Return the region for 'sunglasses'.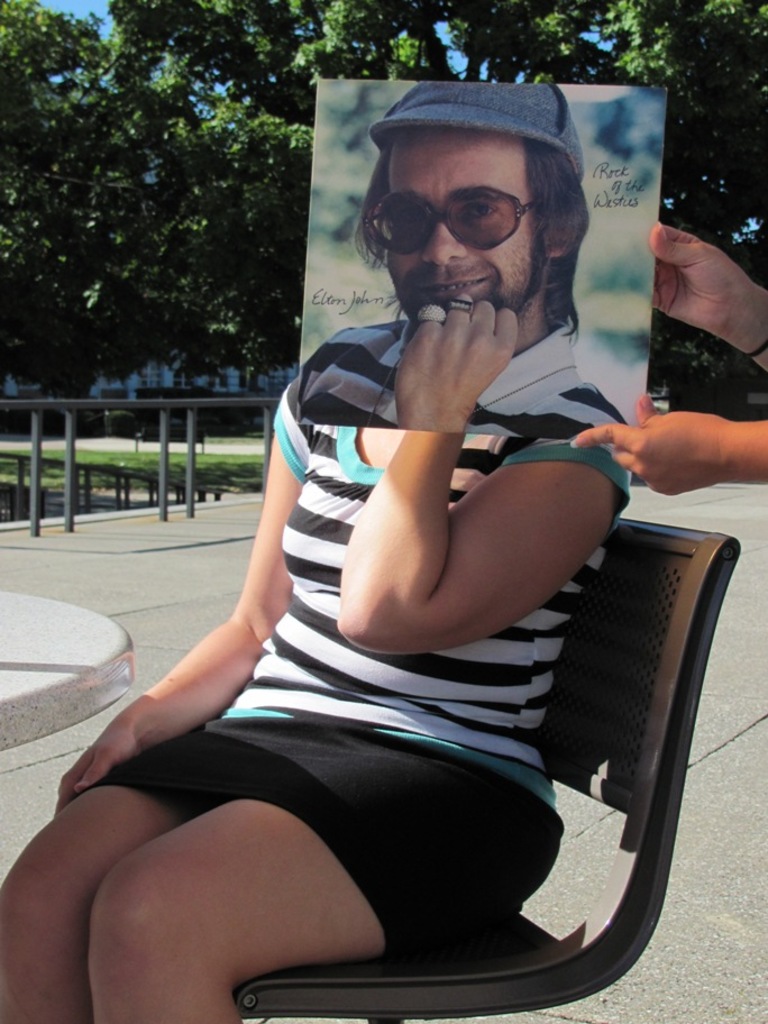
bbox=[374, 188, 533, 255].
